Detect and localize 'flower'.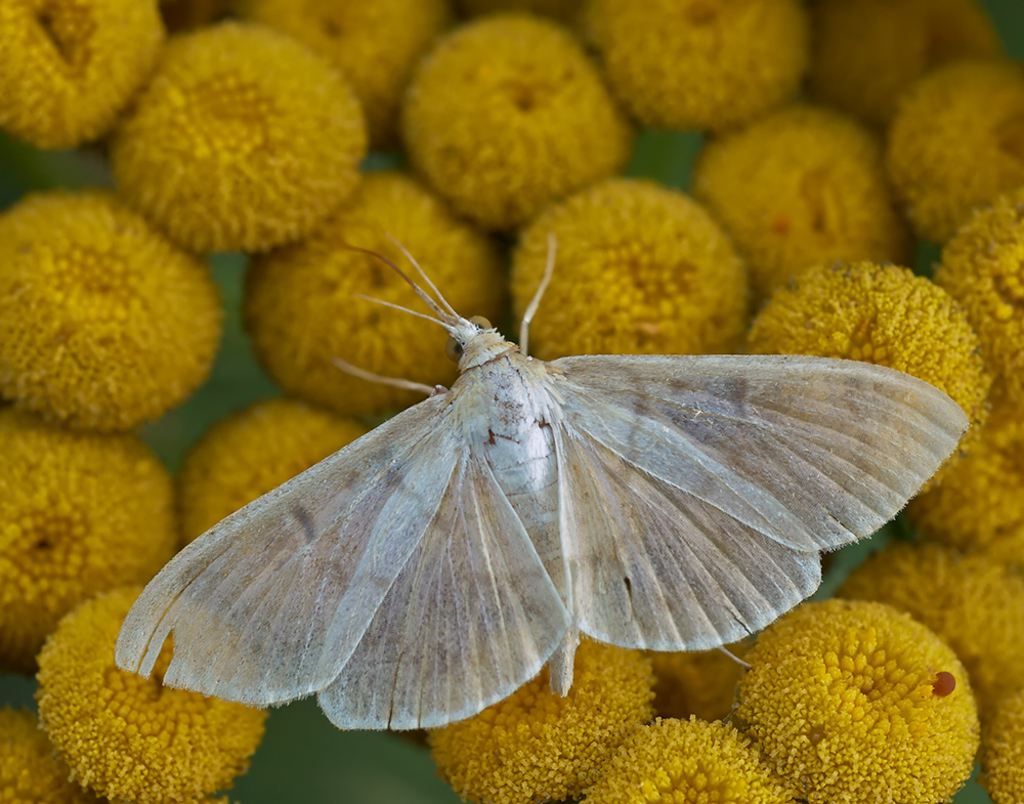
Localized at bbox(915, 407, 1023, 563).
